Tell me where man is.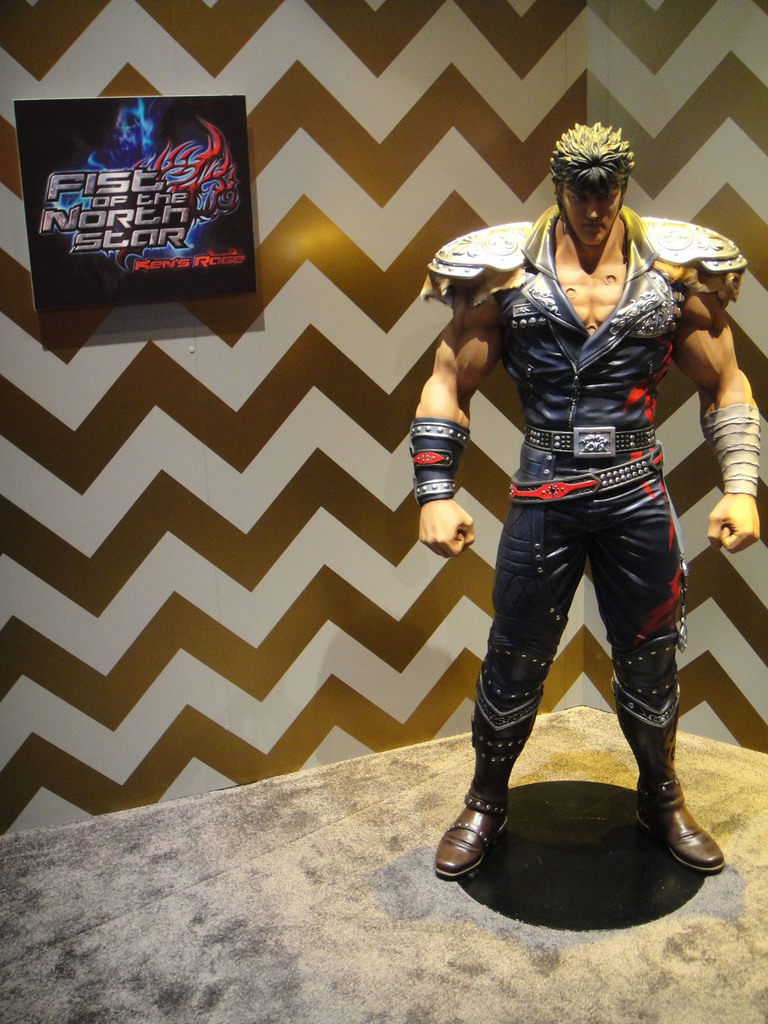
man is at <region>409, 112, 751, 886</region>.
